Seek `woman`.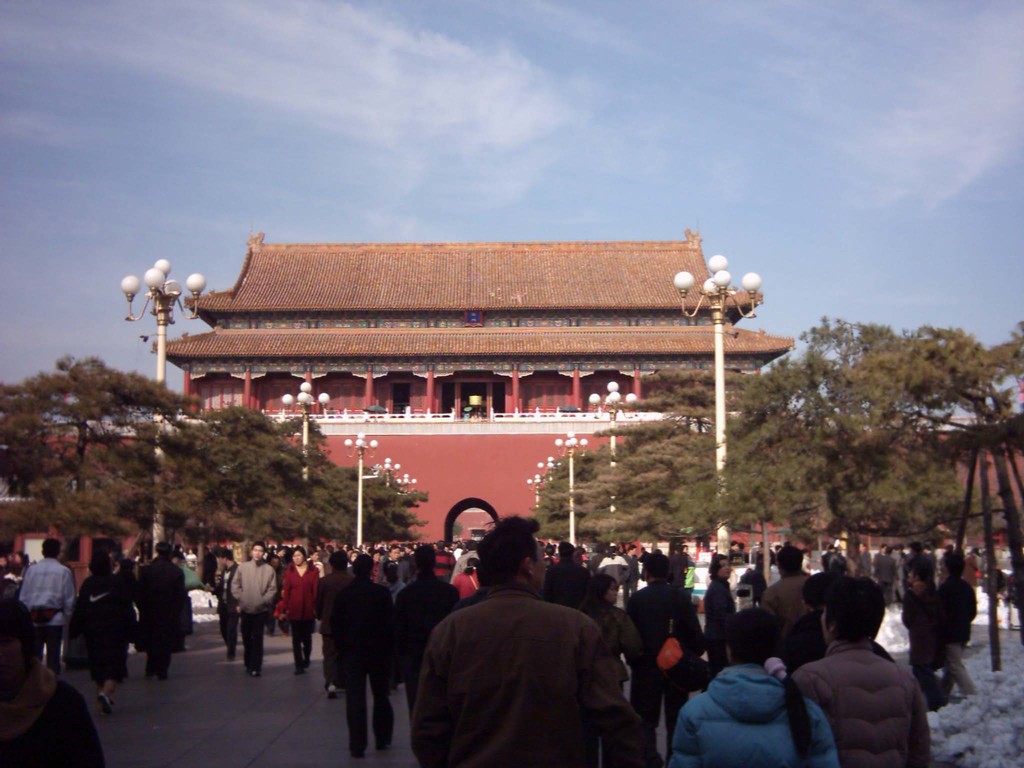
locate(271, 541, 321, 676).
